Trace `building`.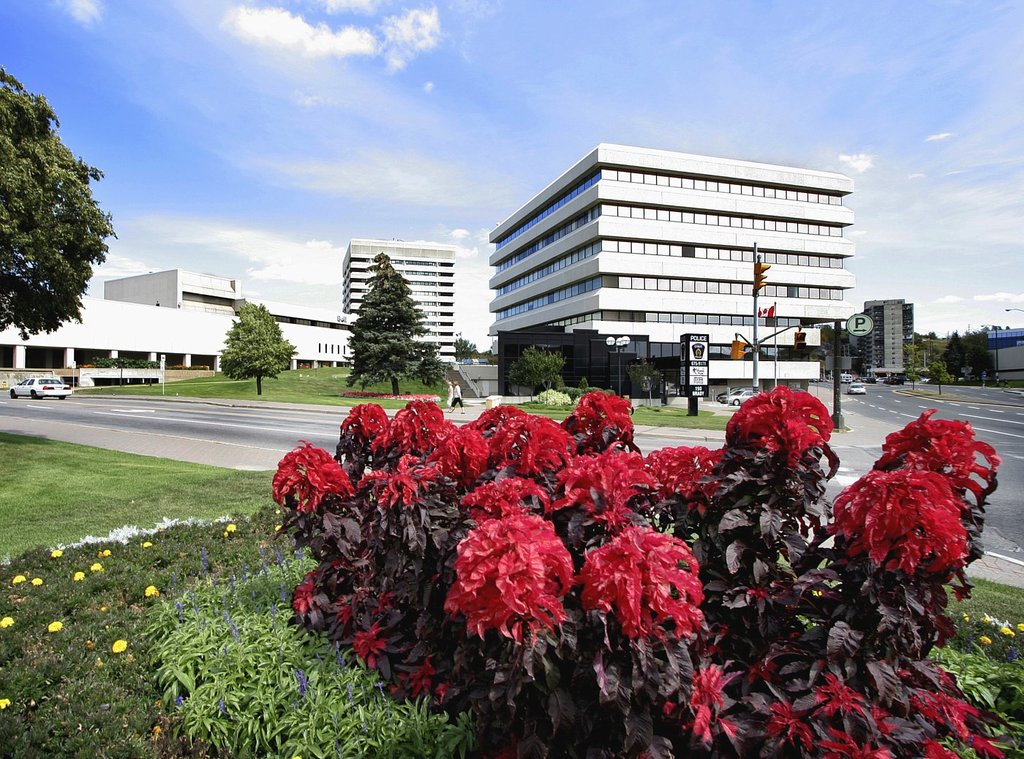
Traced to 860:295:916:382.
